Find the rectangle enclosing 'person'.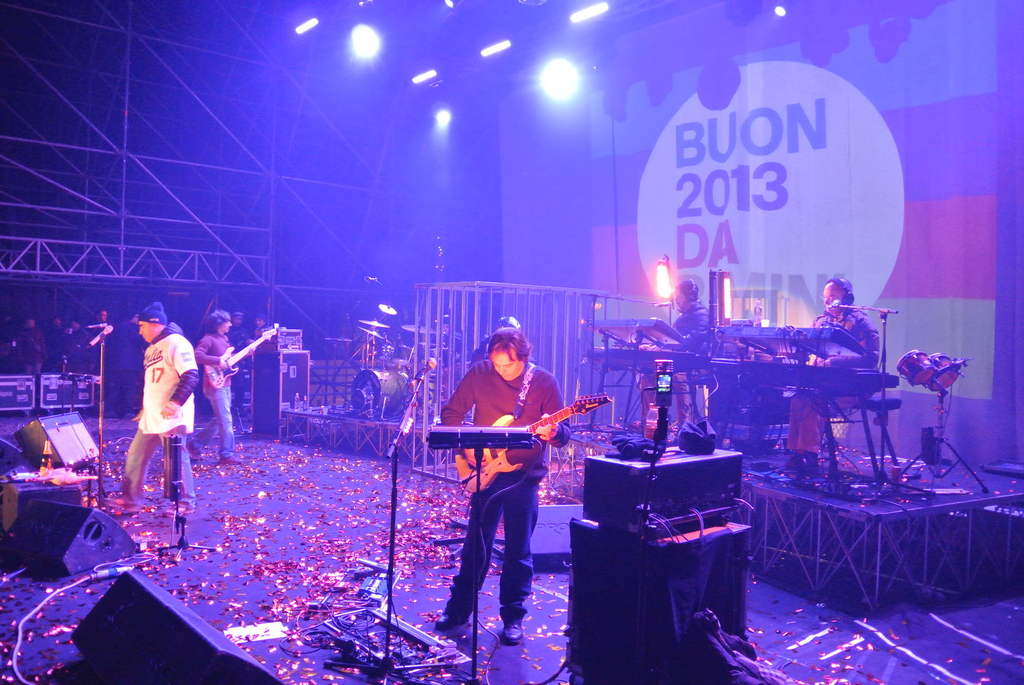
49:311:68:374.
